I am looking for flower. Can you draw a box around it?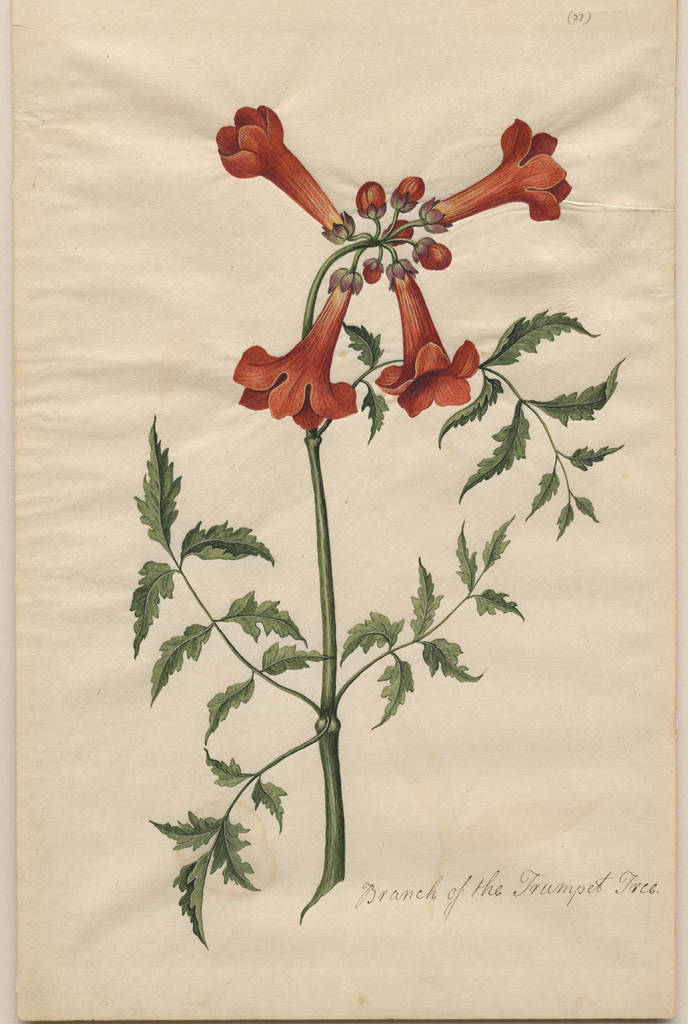
Sure, the bounding box is 215 99 343 233.
